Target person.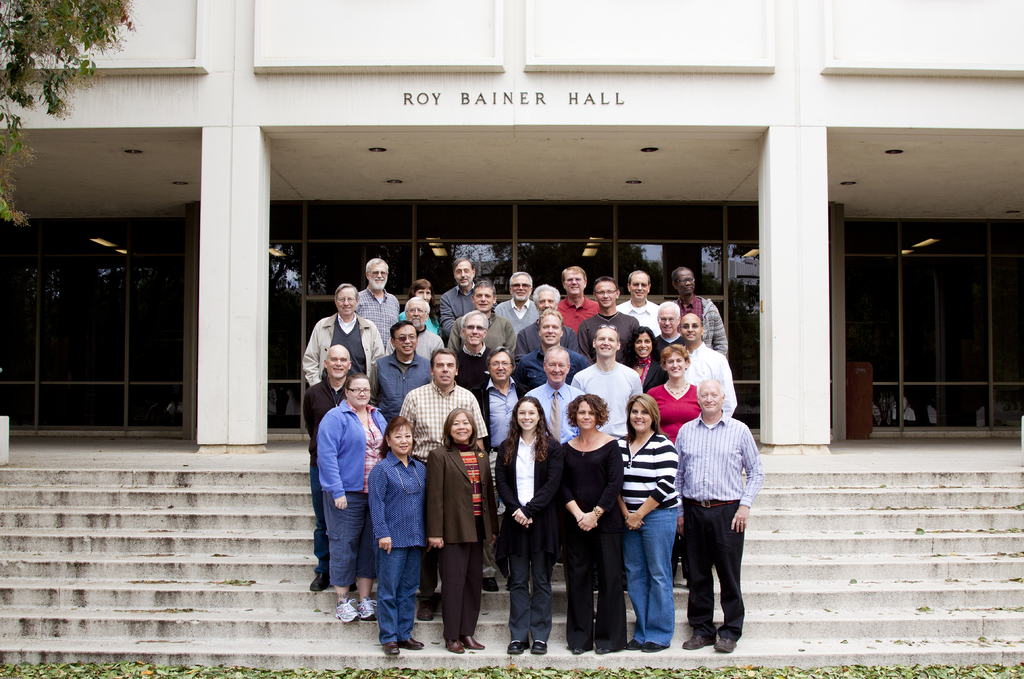
Target region: [614,271,662,330].
